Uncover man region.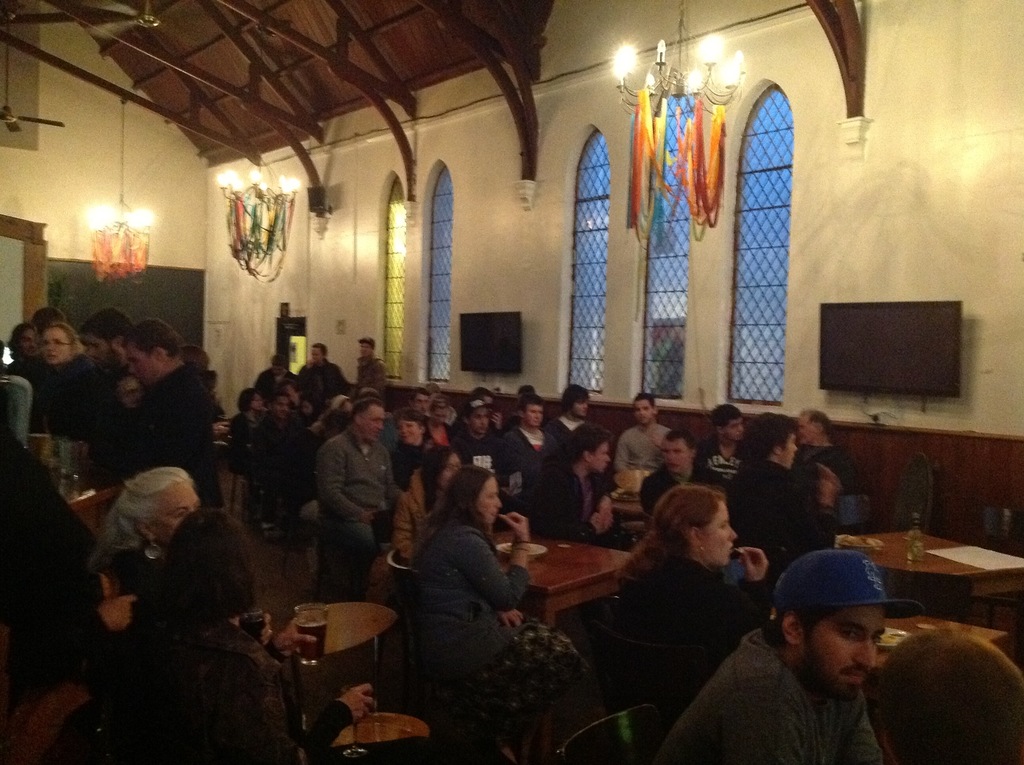
Uncovered: 448 385 504 438.
